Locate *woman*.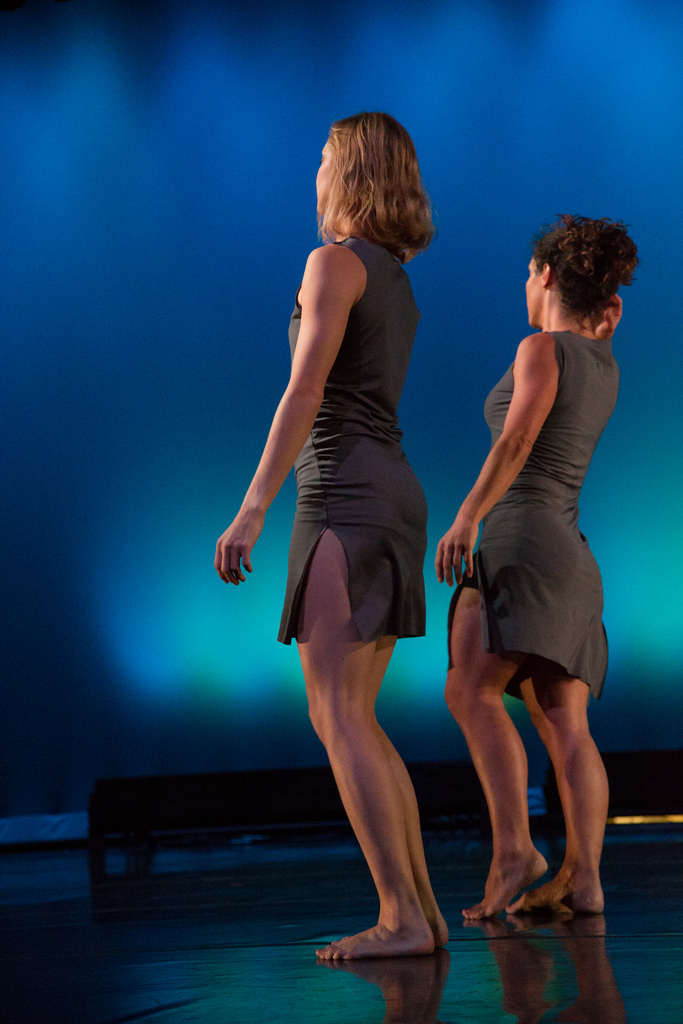
Bounding box: rect(211, 114, 453, 957).
